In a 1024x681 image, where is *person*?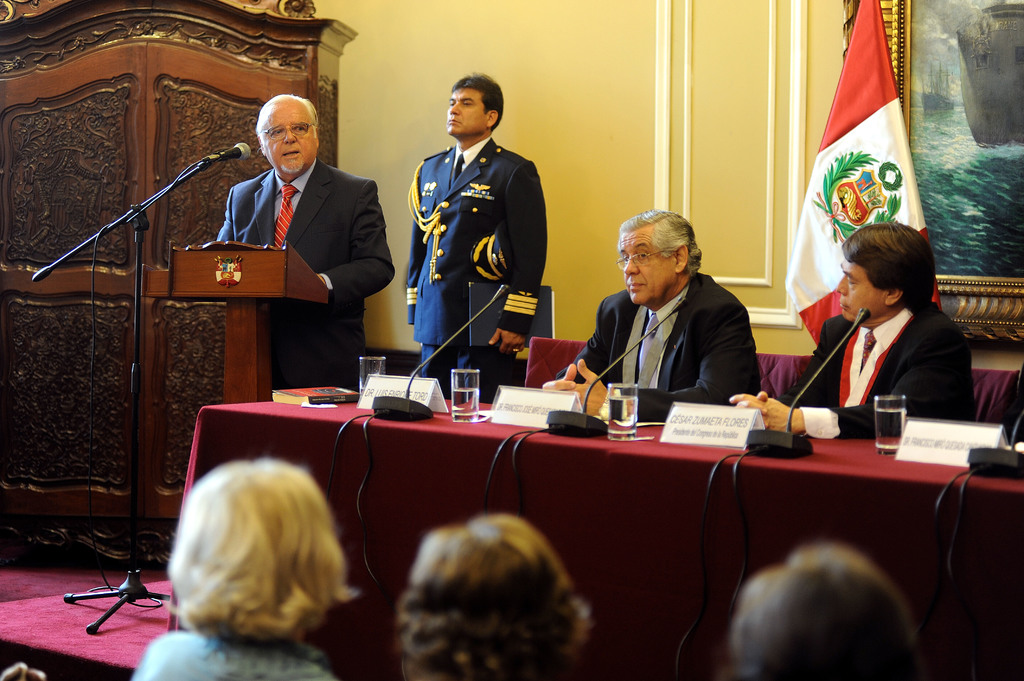
box(214, 91, 396, 396).
